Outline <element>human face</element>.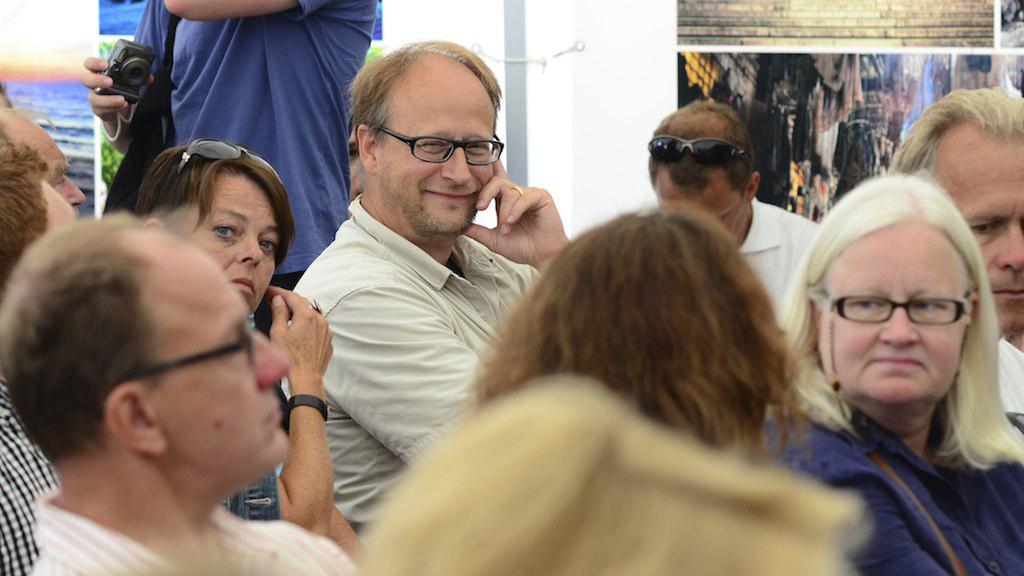
Outline: [368, 83, 509, 234].
